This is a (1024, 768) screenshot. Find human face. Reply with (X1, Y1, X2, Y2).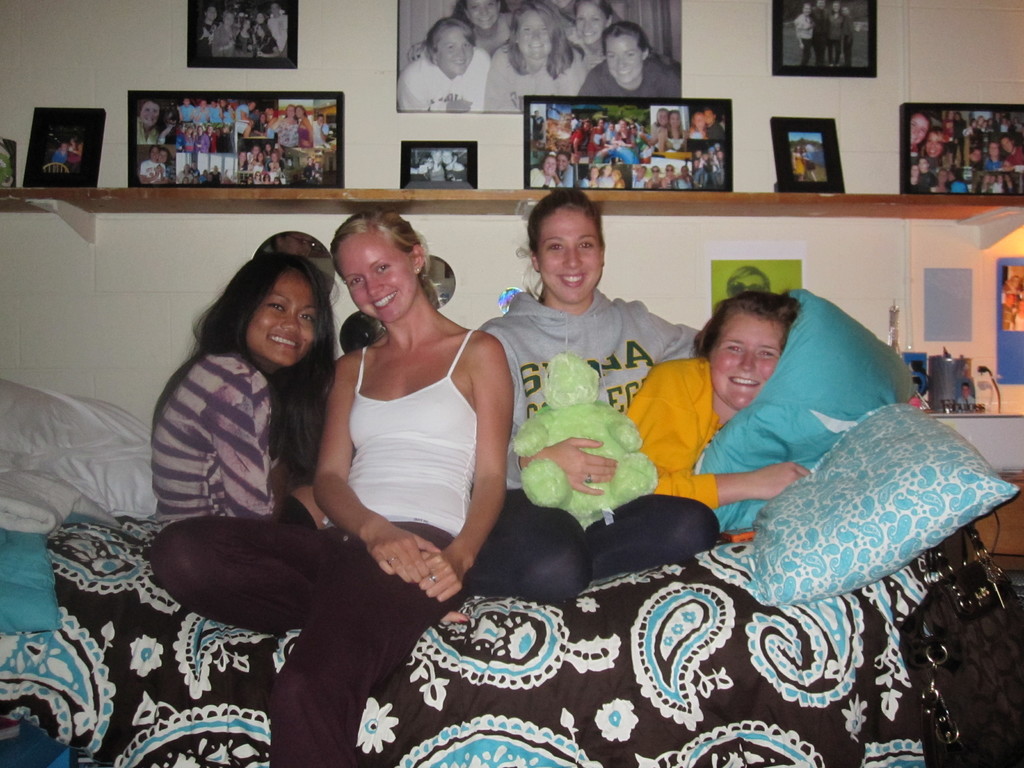
(242, 21, 249, 32).
